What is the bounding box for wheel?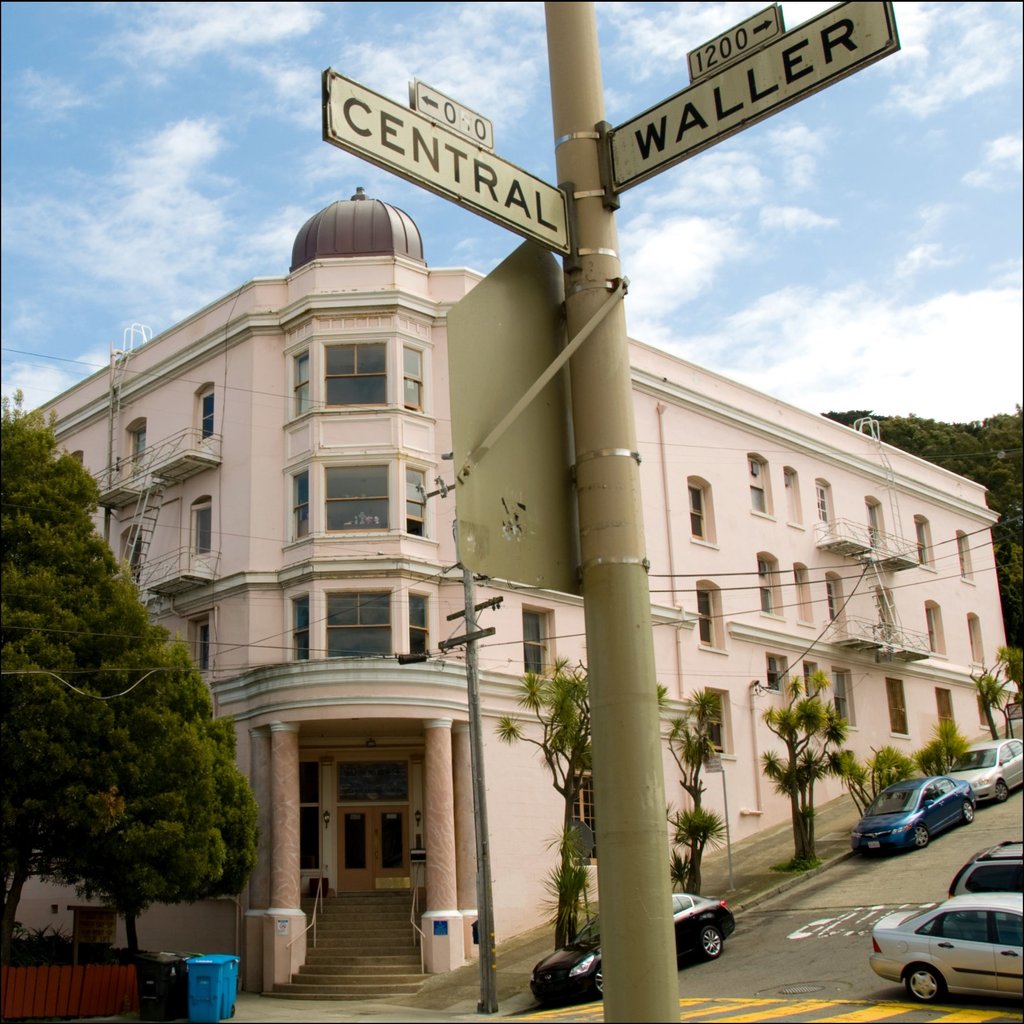
bbox=(900, 959, 944, 998).
